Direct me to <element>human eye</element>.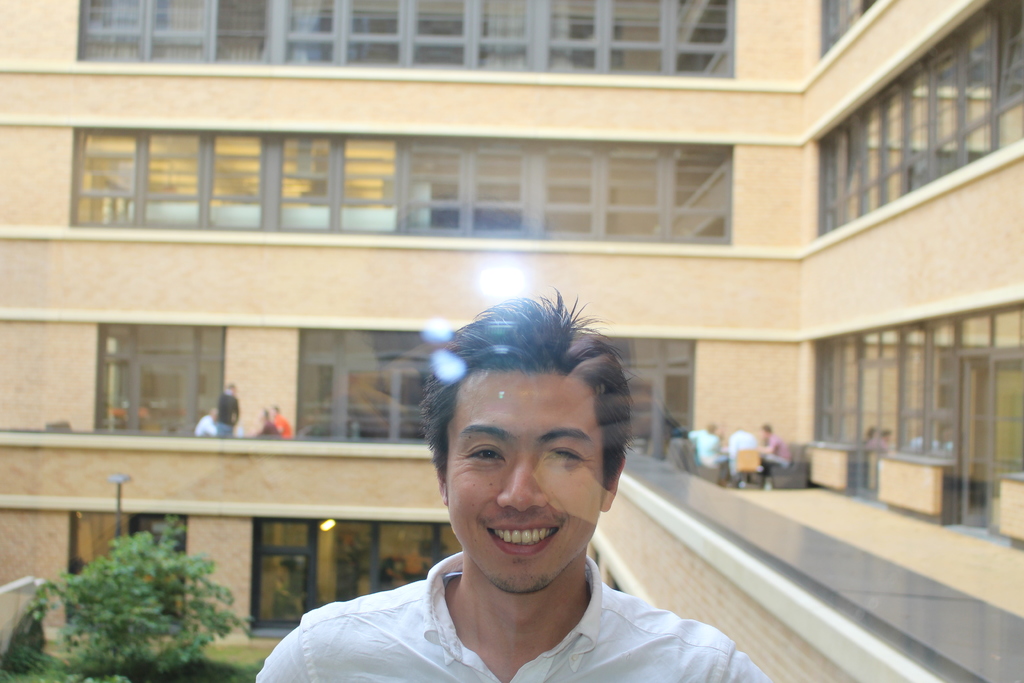
Direction: {"left": 458, "top": 441, "right": 501, "bottom": 467}.
